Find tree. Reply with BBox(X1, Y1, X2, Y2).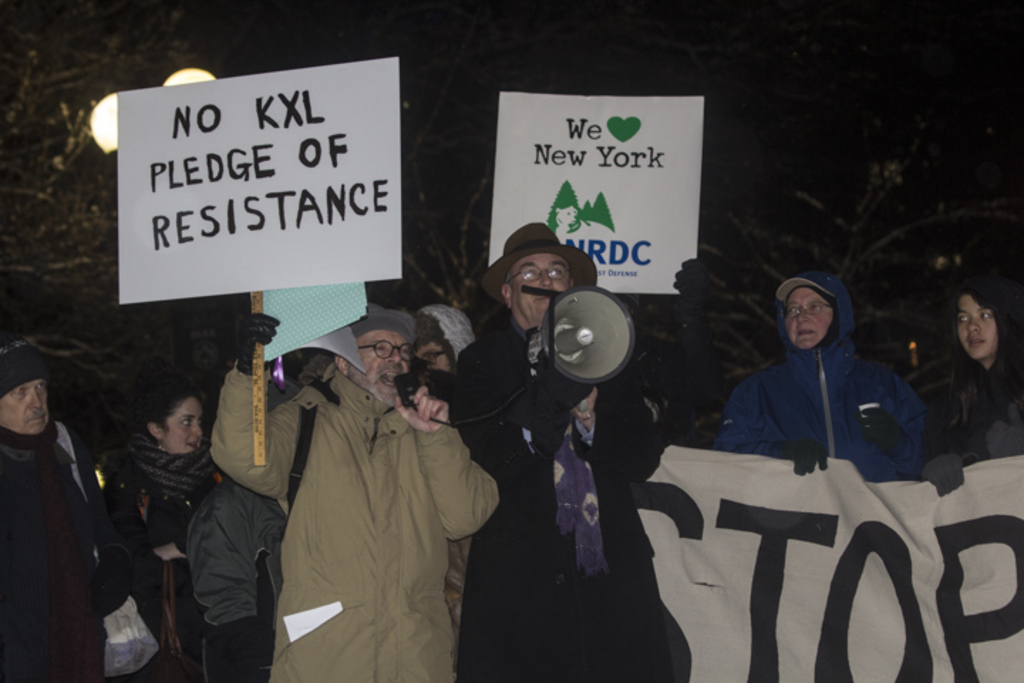
BBox(657, 157, 1011, 460).
